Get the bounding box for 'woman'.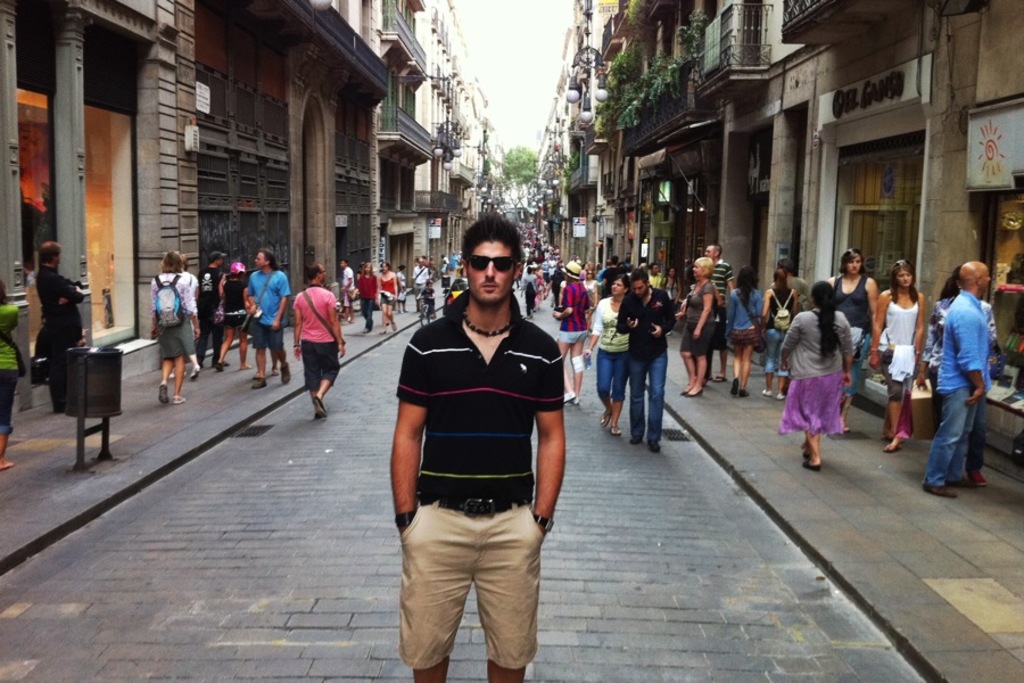
(x1=829, y1=246, x2=883, y2=427).
